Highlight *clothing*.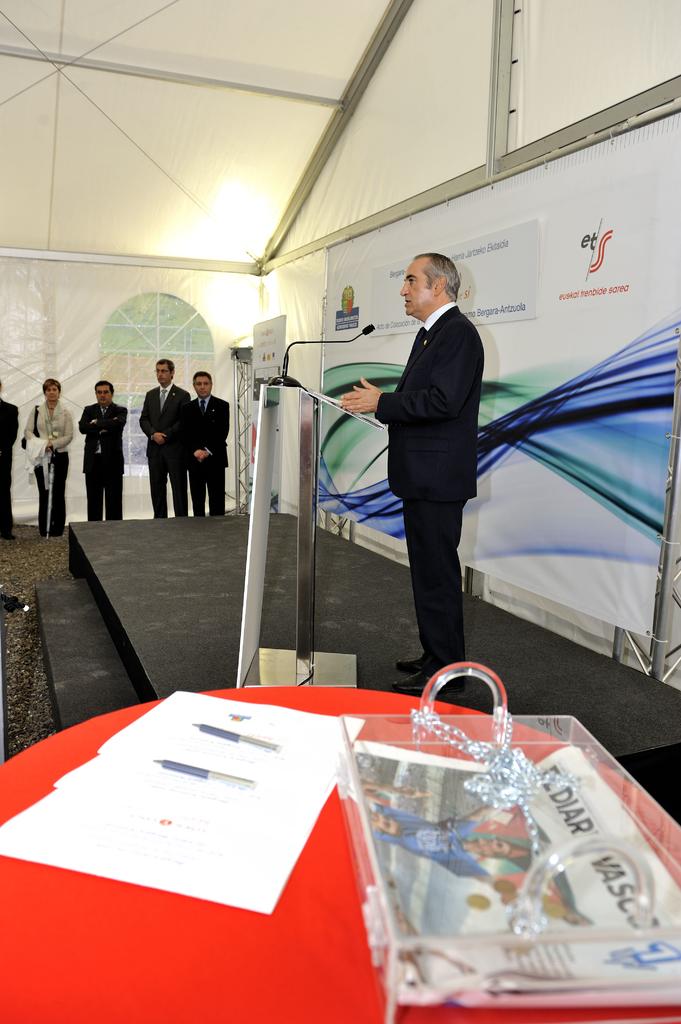
Highlighted region: bbox=[20, 399, 74, 527].
